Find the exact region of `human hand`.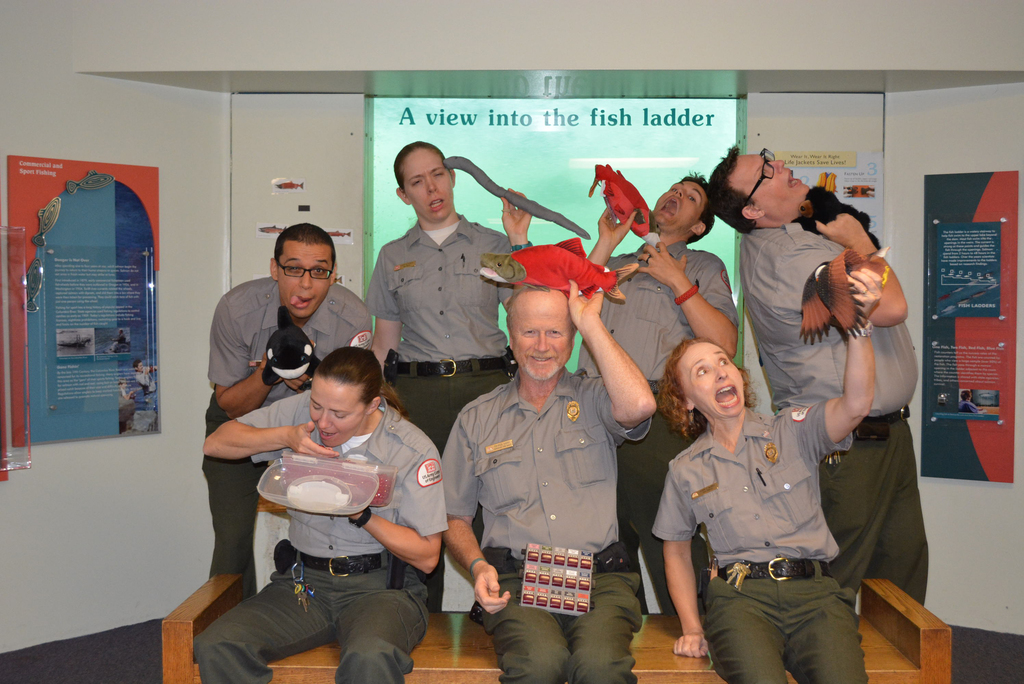
Exact region: pyautogui.locateOnScreen(566, 276, 604, 330).
